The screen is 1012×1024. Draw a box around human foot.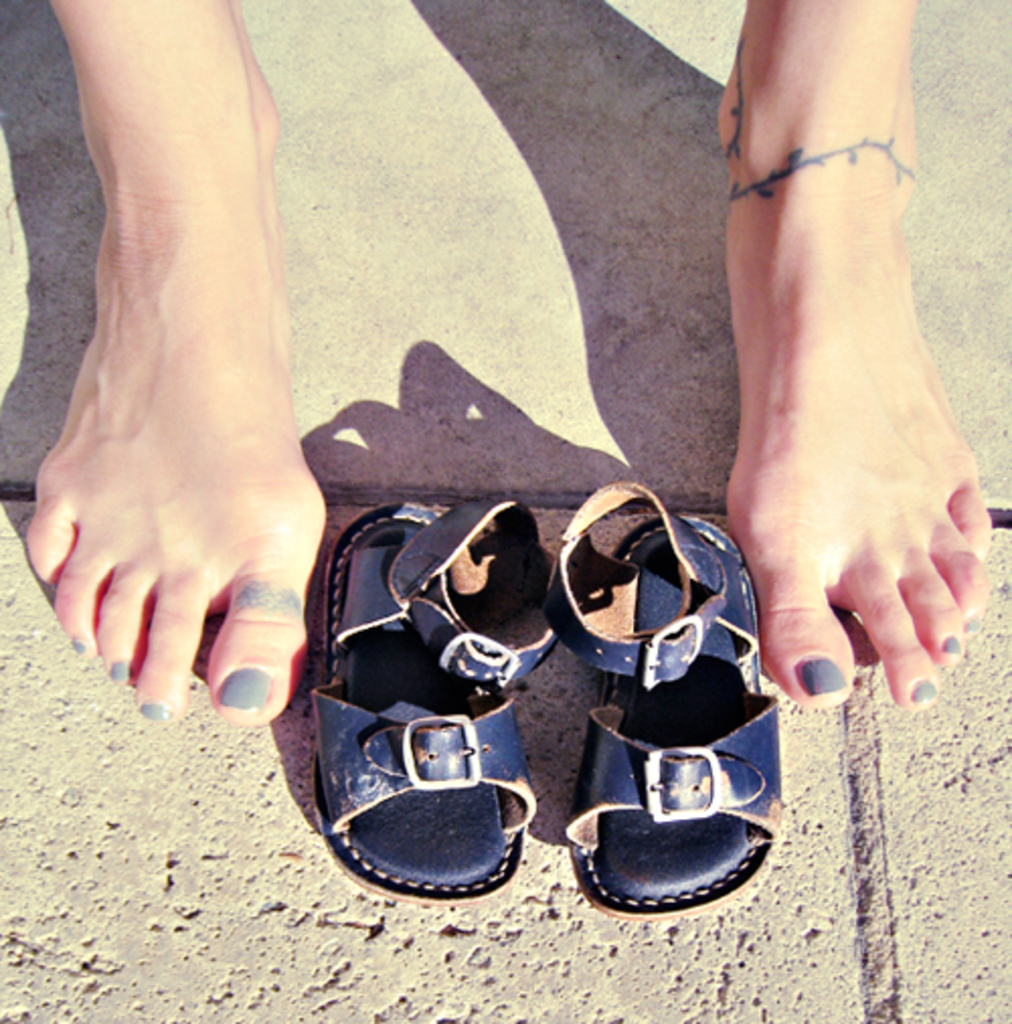
(left=14, top=22, right=346, bottom=731).
